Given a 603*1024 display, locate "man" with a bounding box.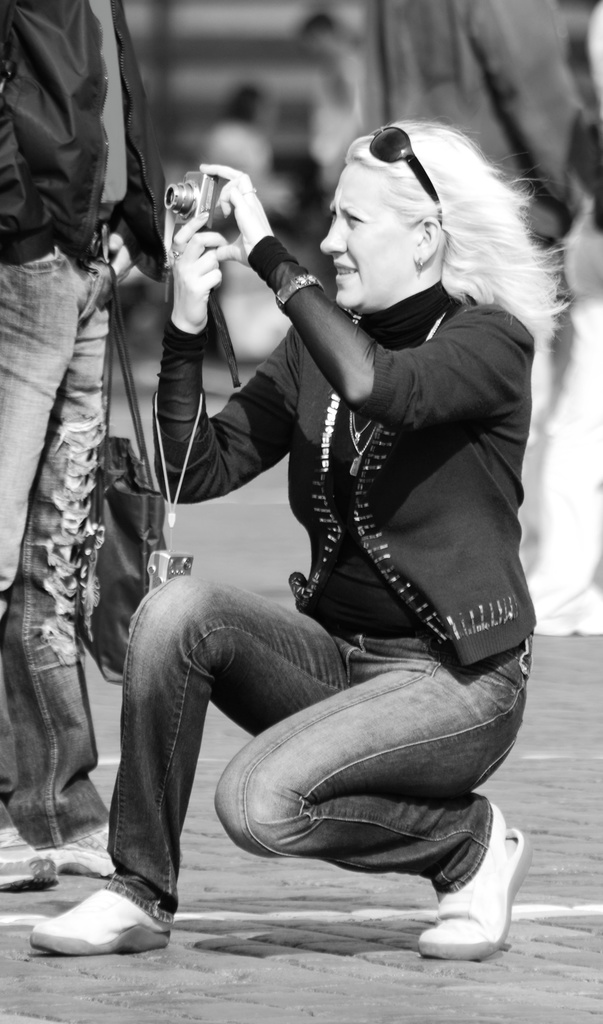
Located: BBox(0, 3, 170, 672).
